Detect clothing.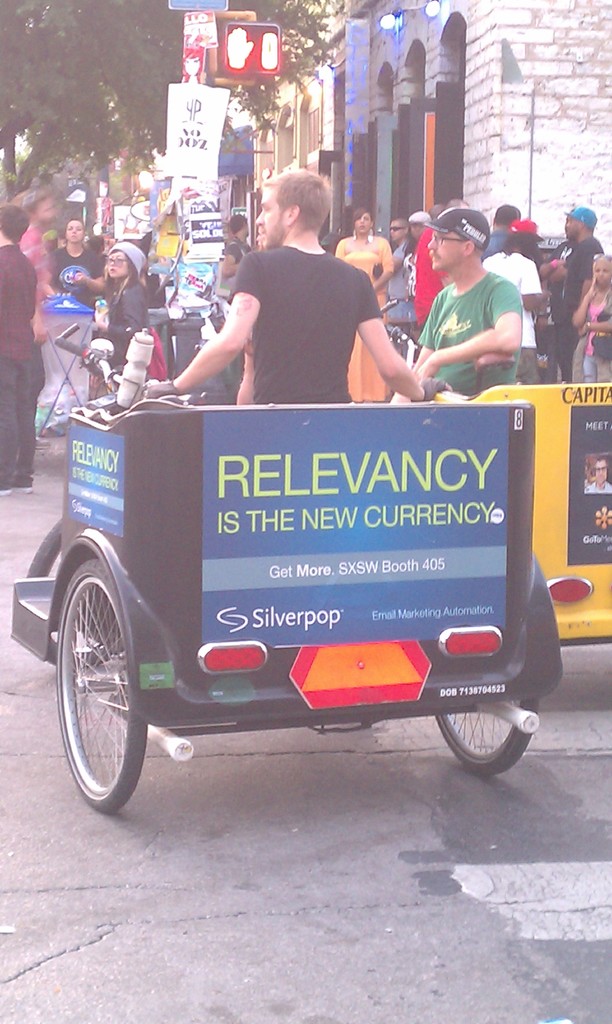
Detected at crop(574, 264, 611, 381).
